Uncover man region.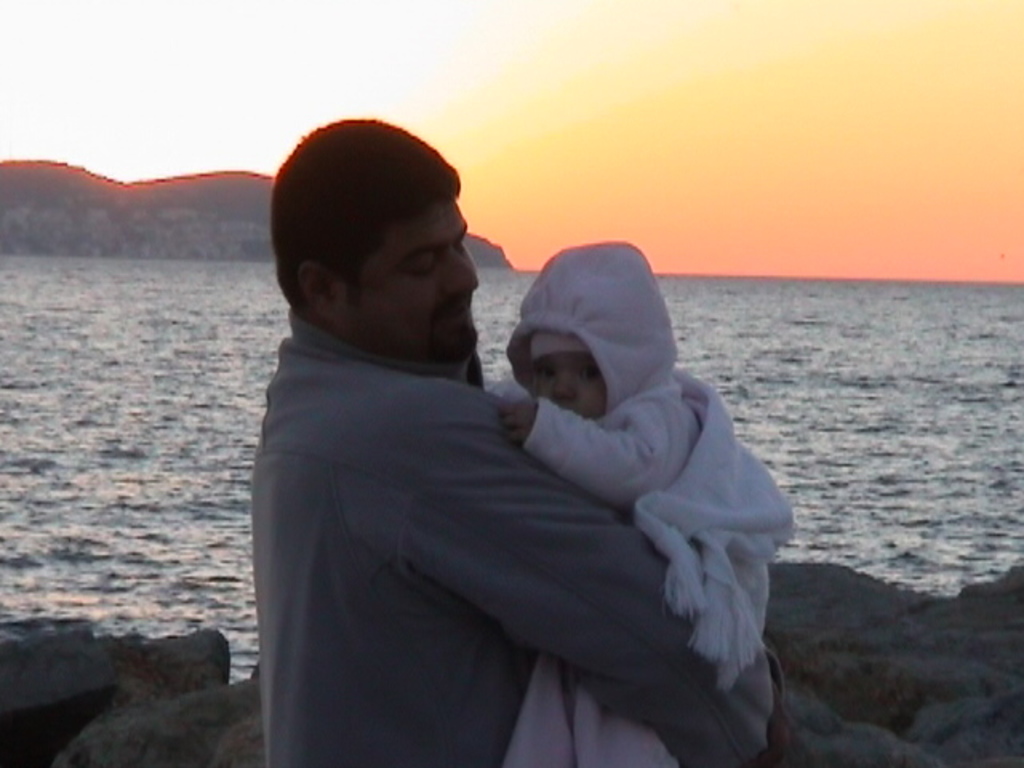
Uncovered: box(251, 117, 800, 766).
